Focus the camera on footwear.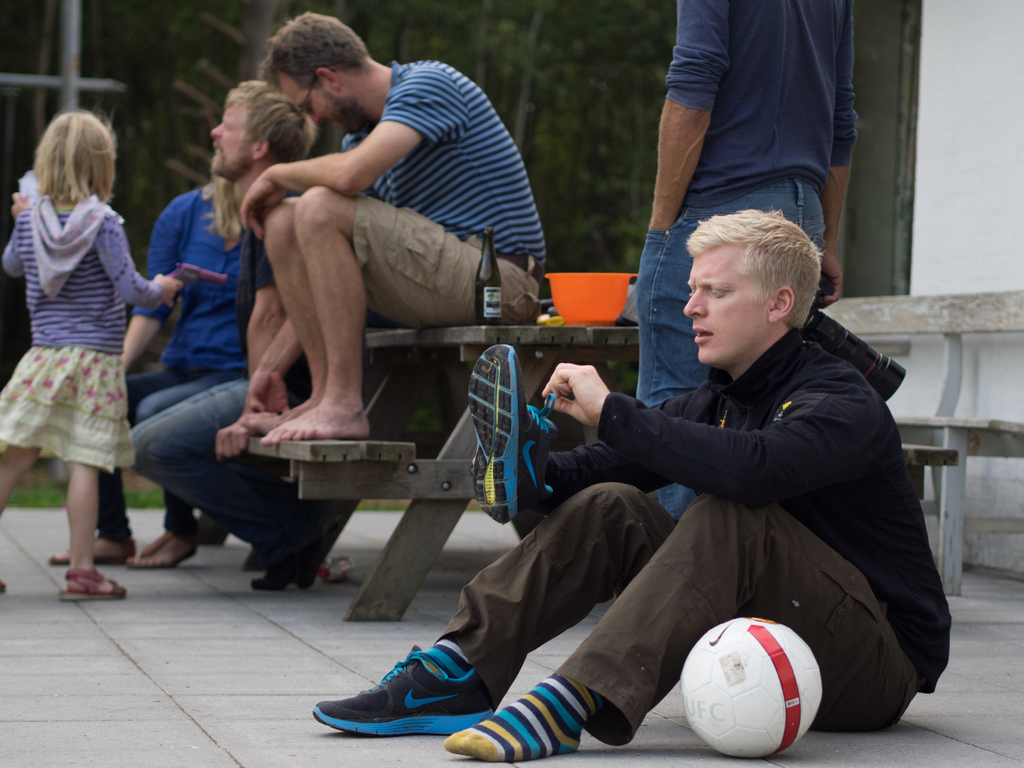
Focus region: crop(122, 534, 200, 572).
